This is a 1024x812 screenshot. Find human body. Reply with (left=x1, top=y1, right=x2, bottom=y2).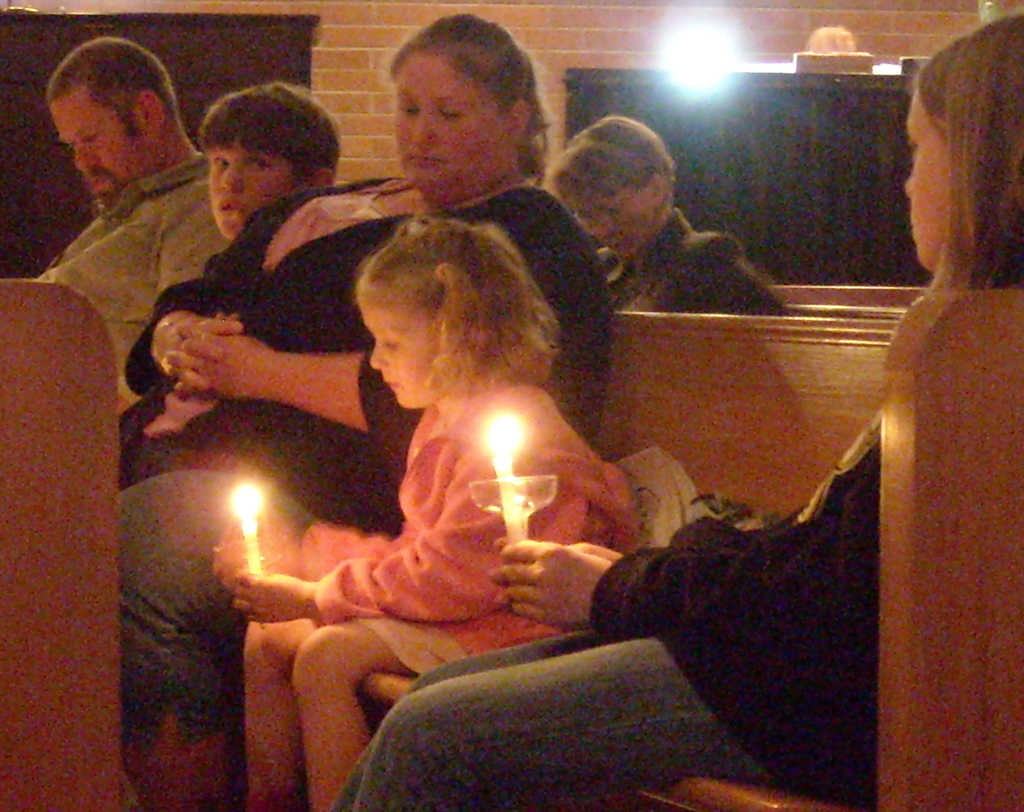
(left=114, top=73, right=352, bottom=515).
